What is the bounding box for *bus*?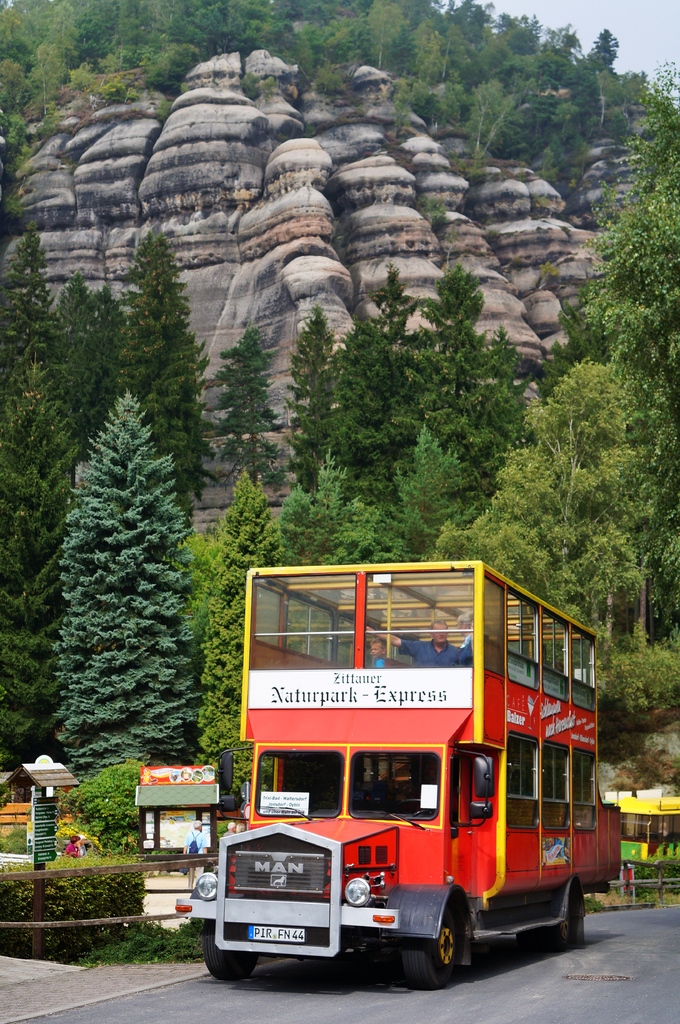
rect(611, 796, 679, 876).
